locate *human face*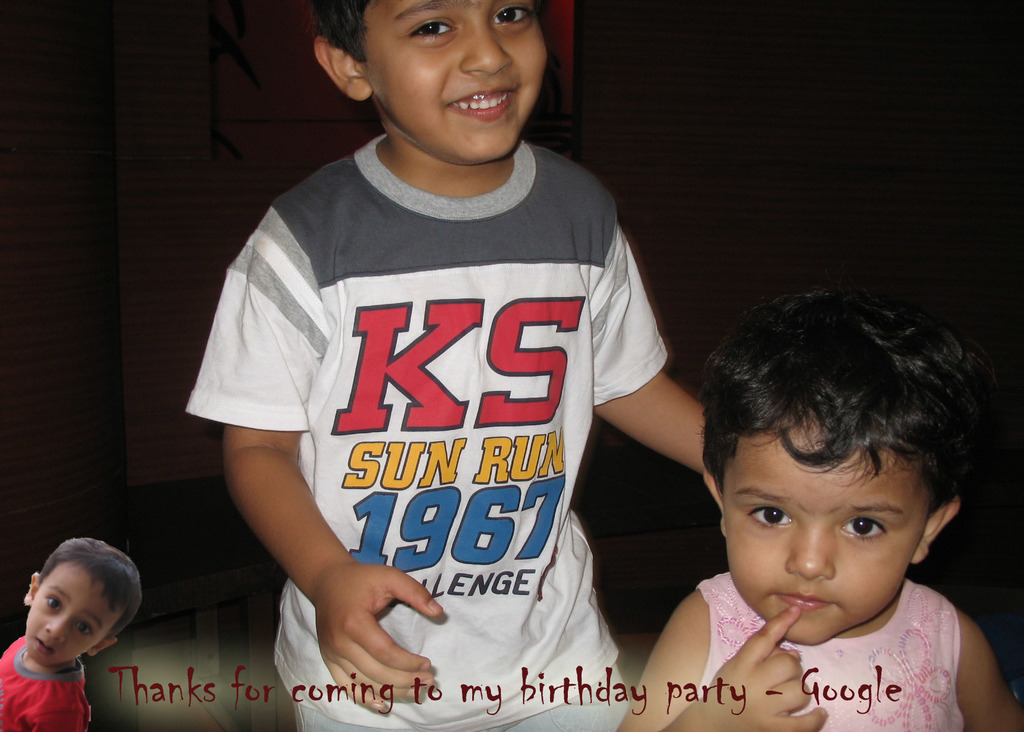
(20, 561, 109, 667)
